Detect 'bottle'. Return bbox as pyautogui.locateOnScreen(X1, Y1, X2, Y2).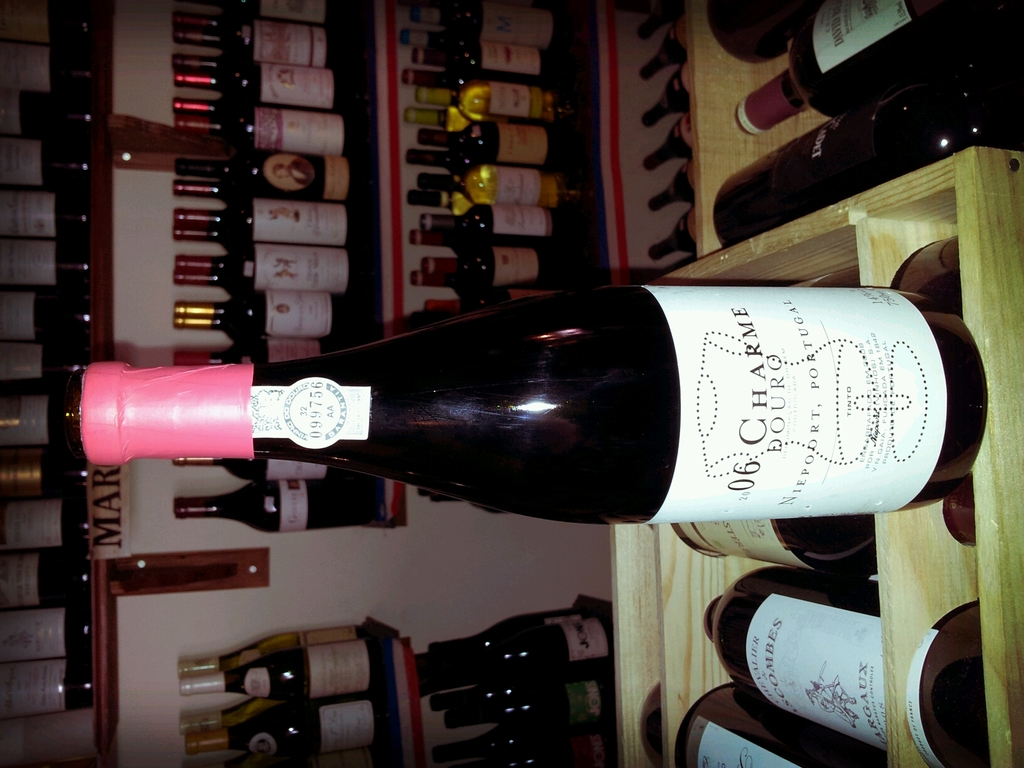
pyautogui.locateOnScreen(445, 677, 626, 729).
